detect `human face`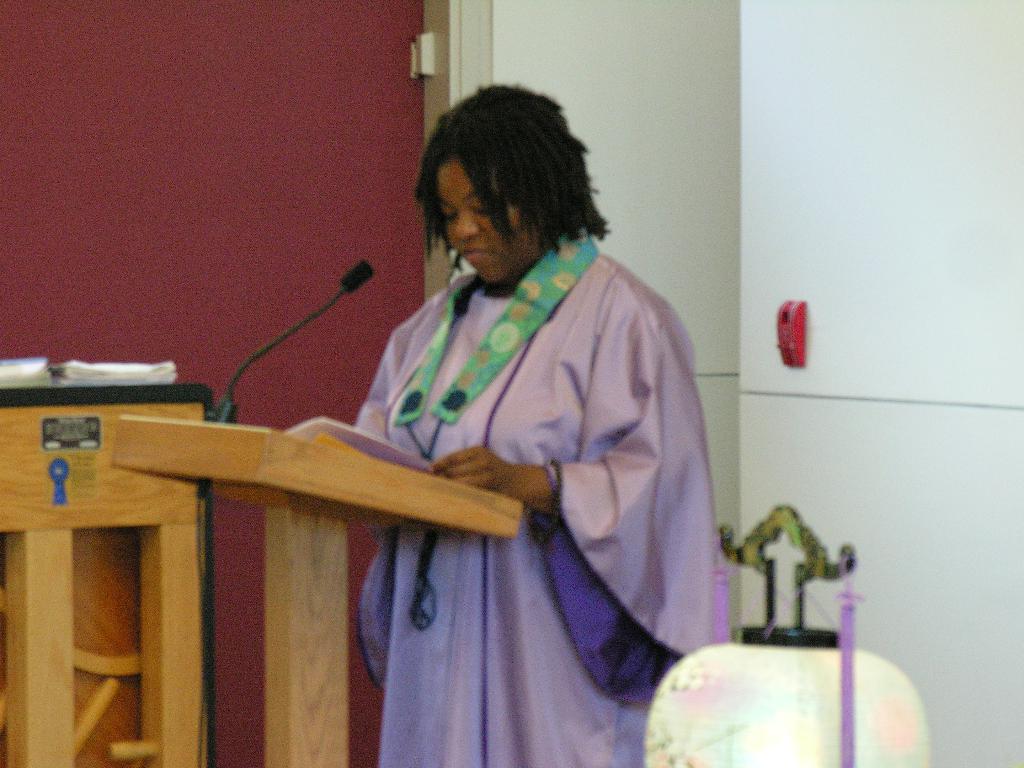
437, 155, 531, 282
